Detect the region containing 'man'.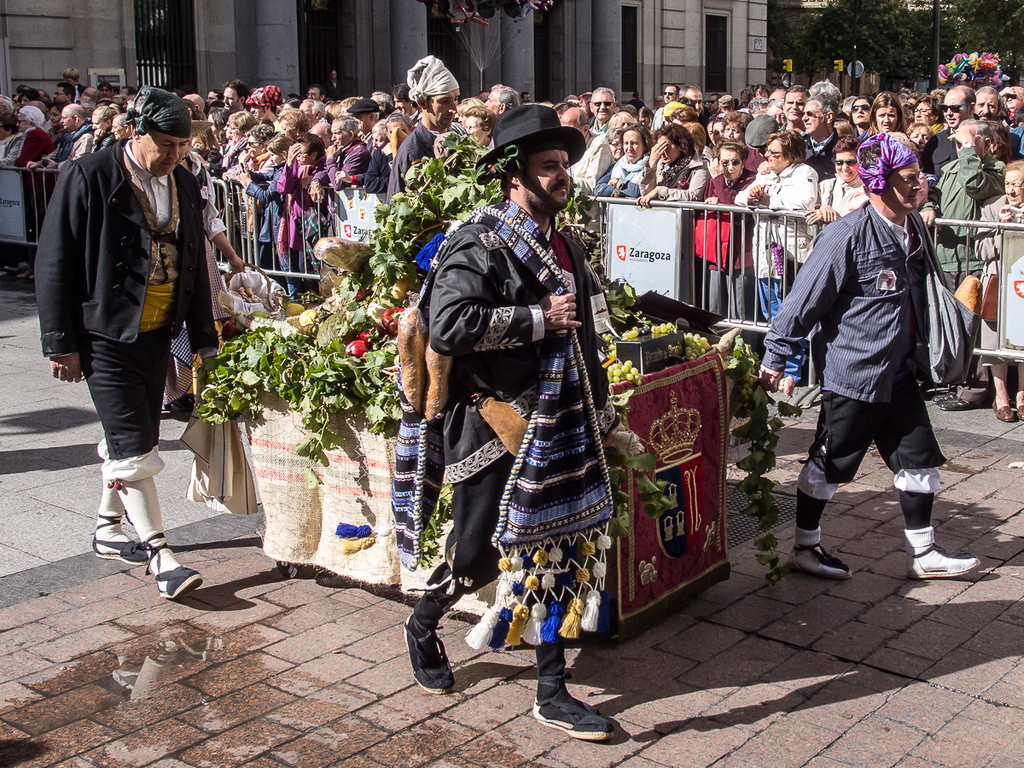
(x1=750, y1=131, x2=981, y2=601).
